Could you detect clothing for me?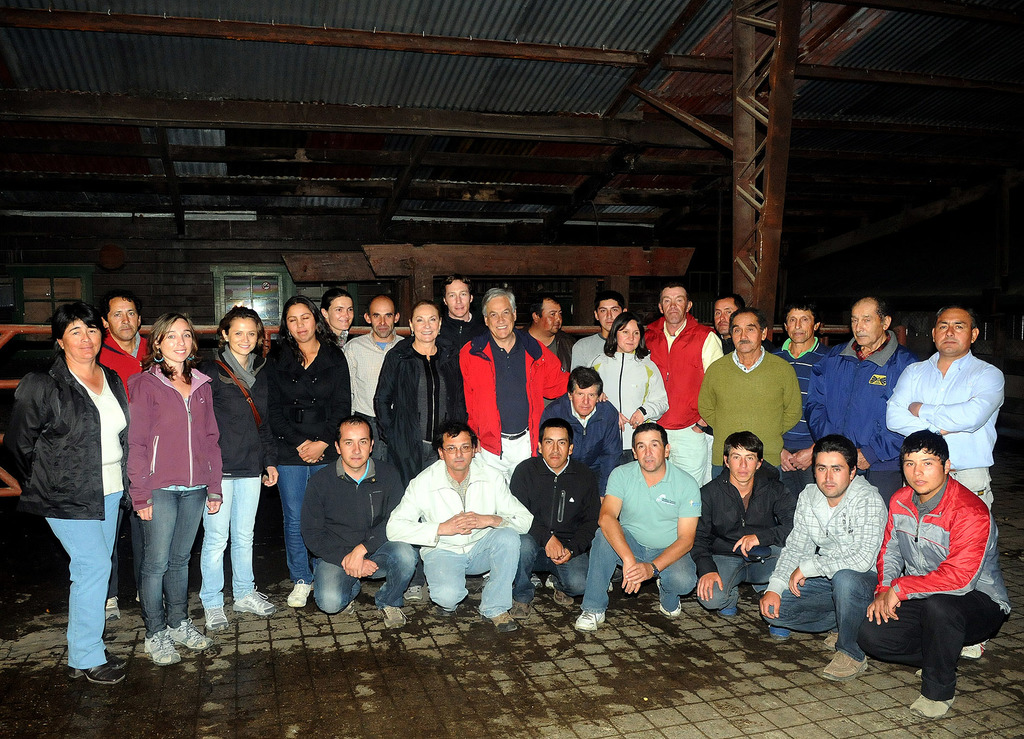
Detection result: [371, 339, 472, 480].
